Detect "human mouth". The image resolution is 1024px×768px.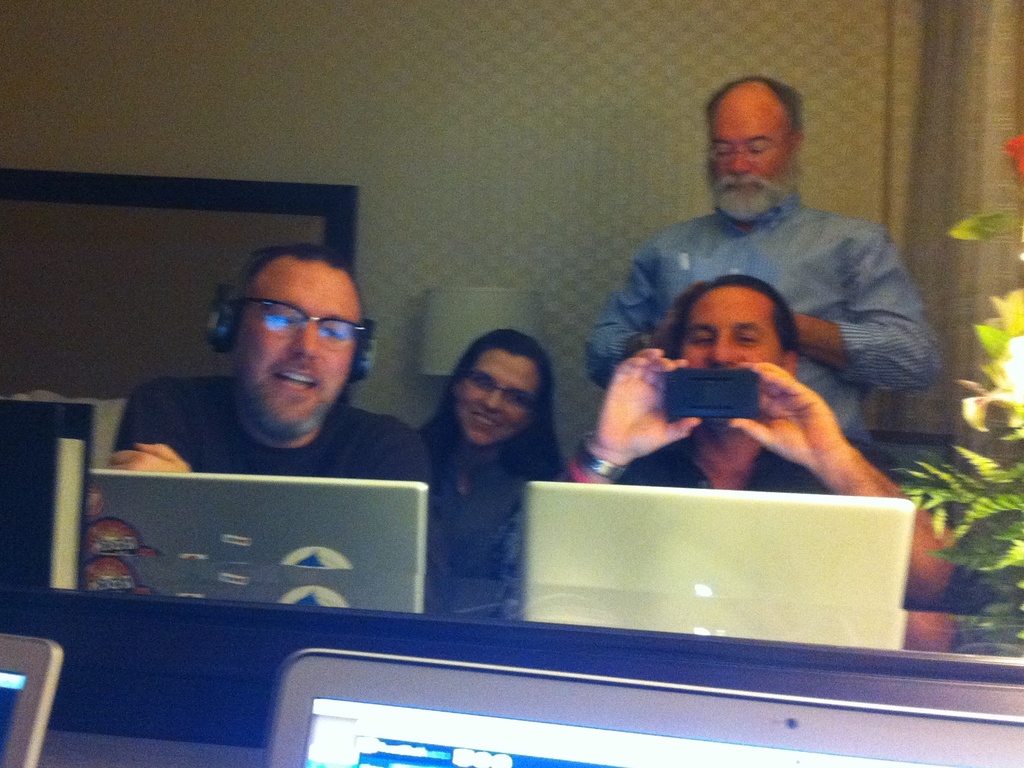
region(470, 414, 500, 427).
